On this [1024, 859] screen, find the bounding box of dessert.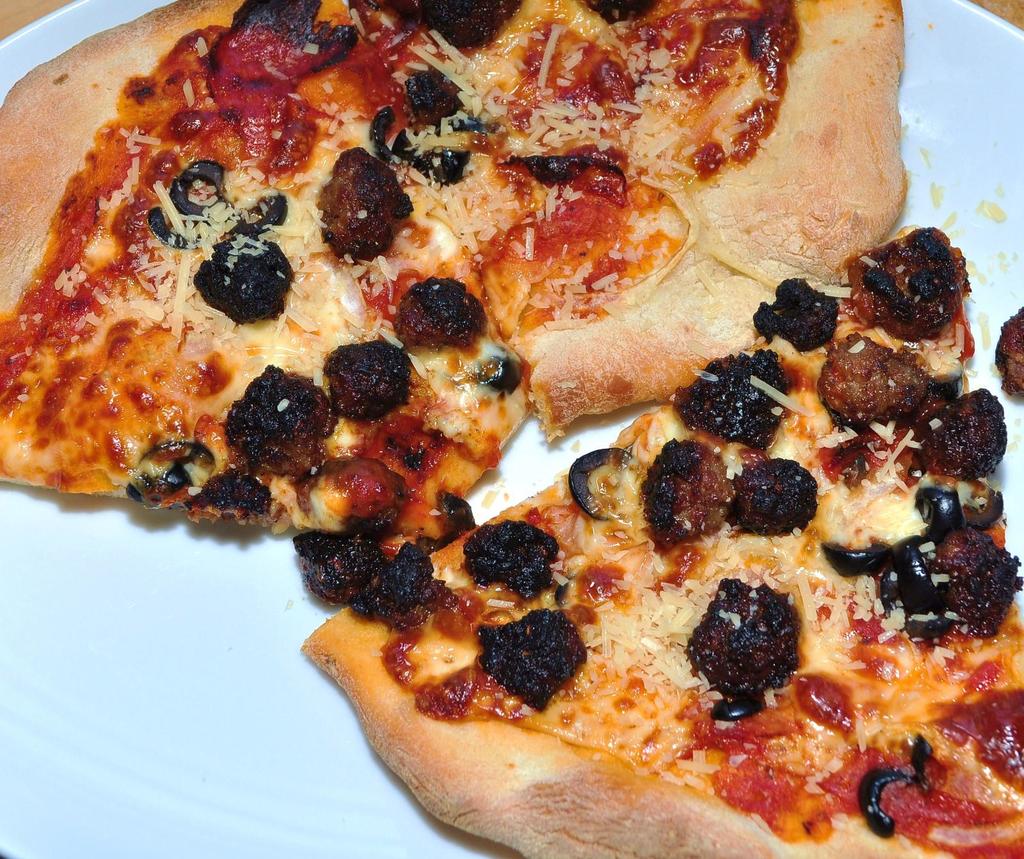
Bounding box: (737, 459, 813, 533).
